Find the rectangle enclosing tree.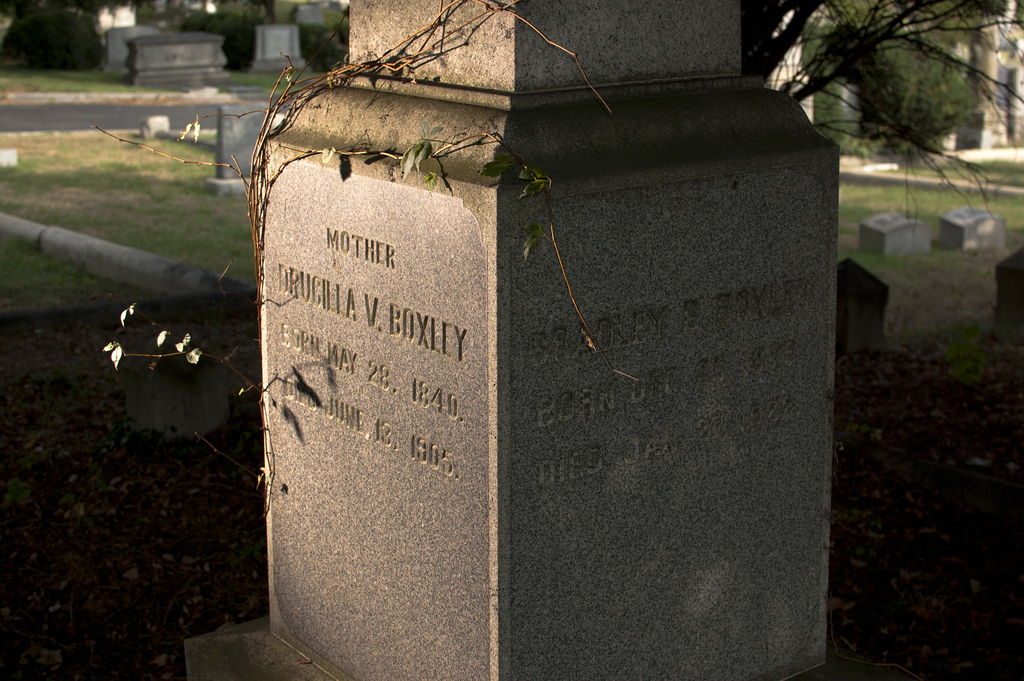
(3,0,123,20).
